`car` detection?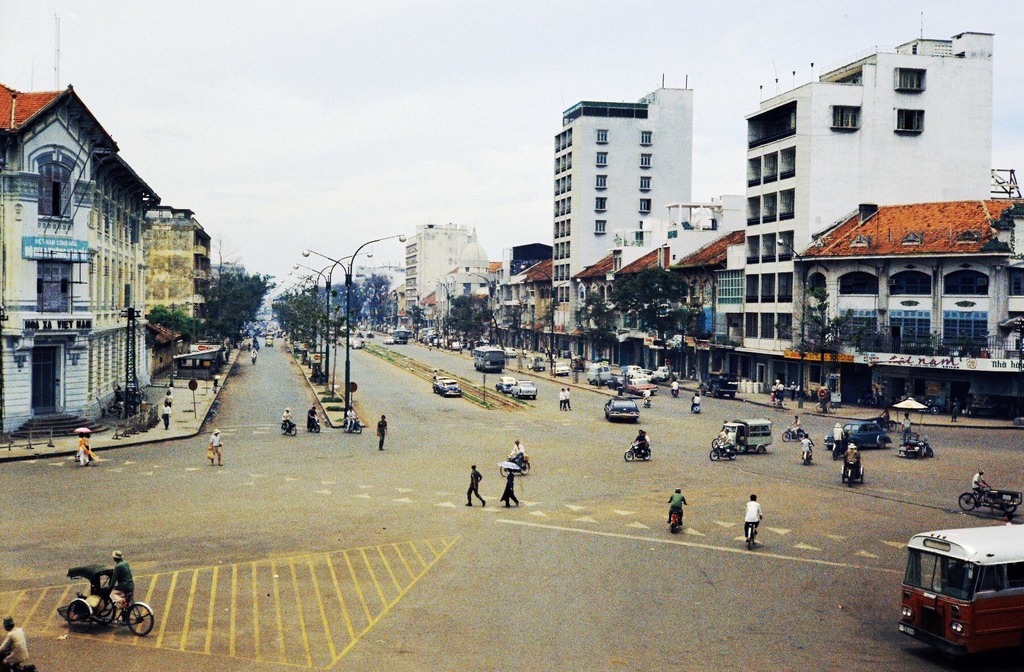
(x1=433, y1=377, x2=461, y2=399)
